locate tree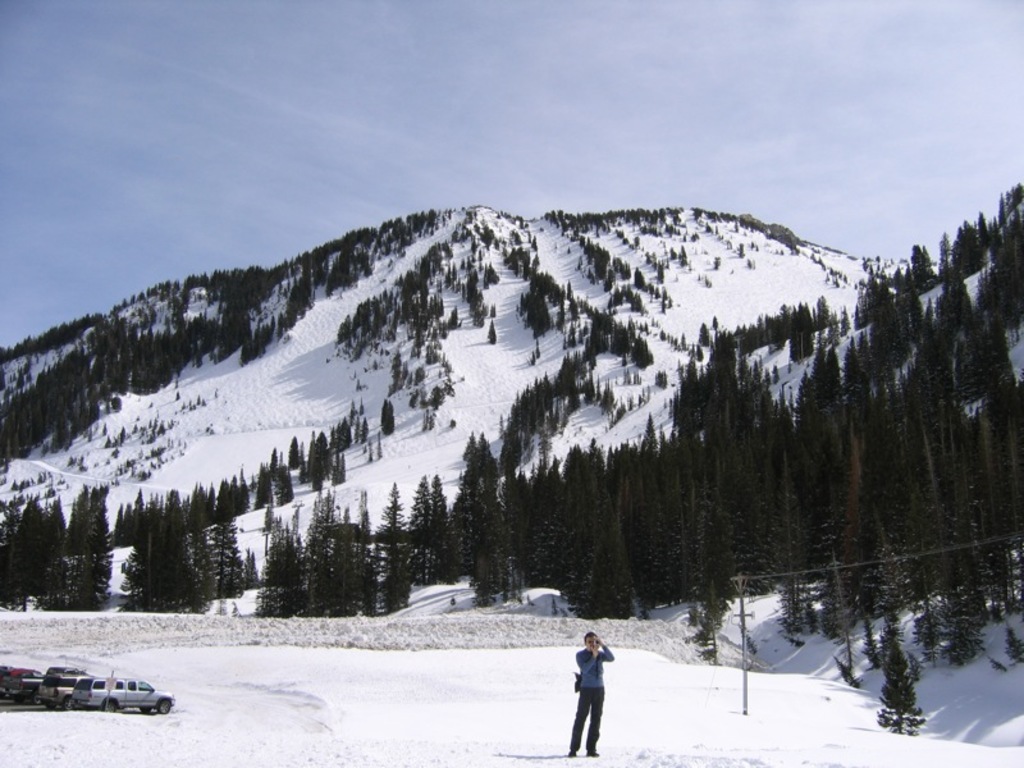
878,641,947,741
